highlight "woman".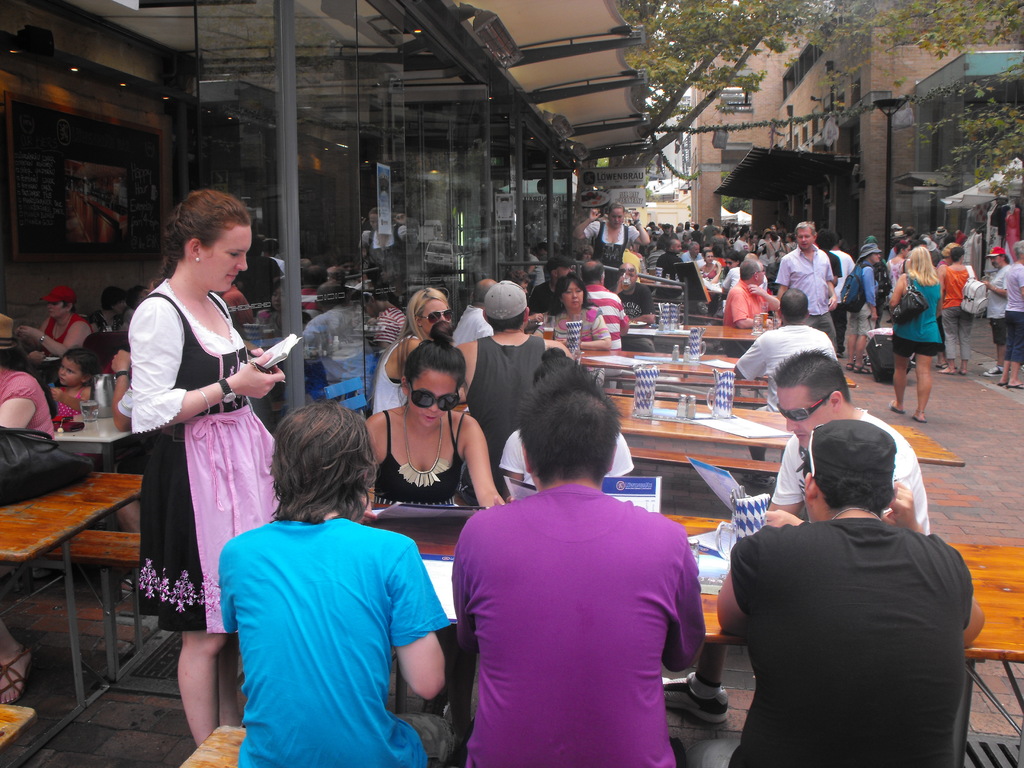
Highlighted region: {"x1": 0, "y1": 350, "x2": 57, "y2": 706}.
